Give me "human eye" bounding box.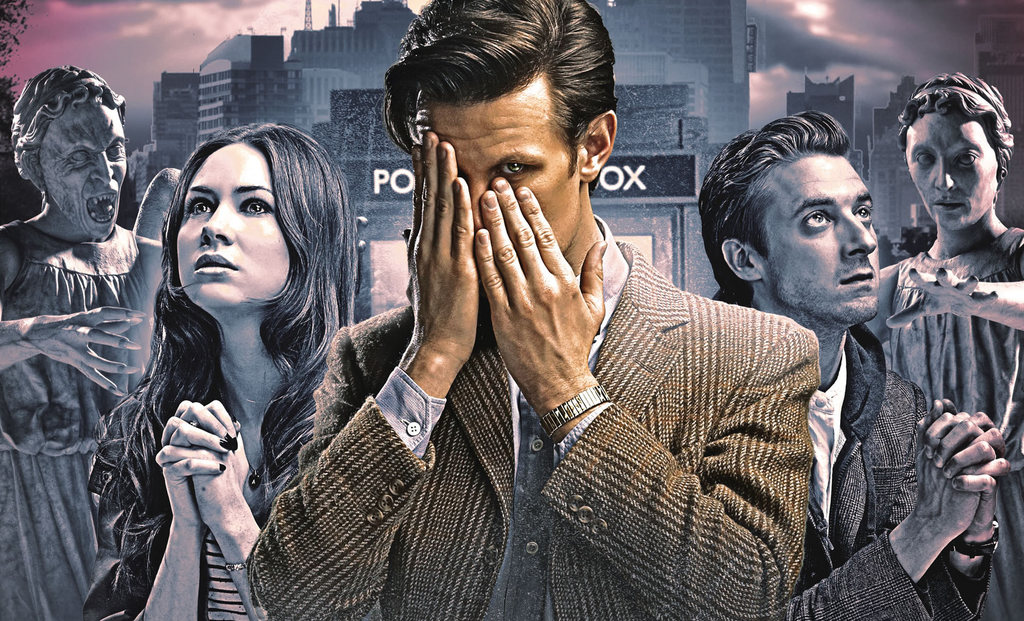
Rect(238, 191, 273, 216).
